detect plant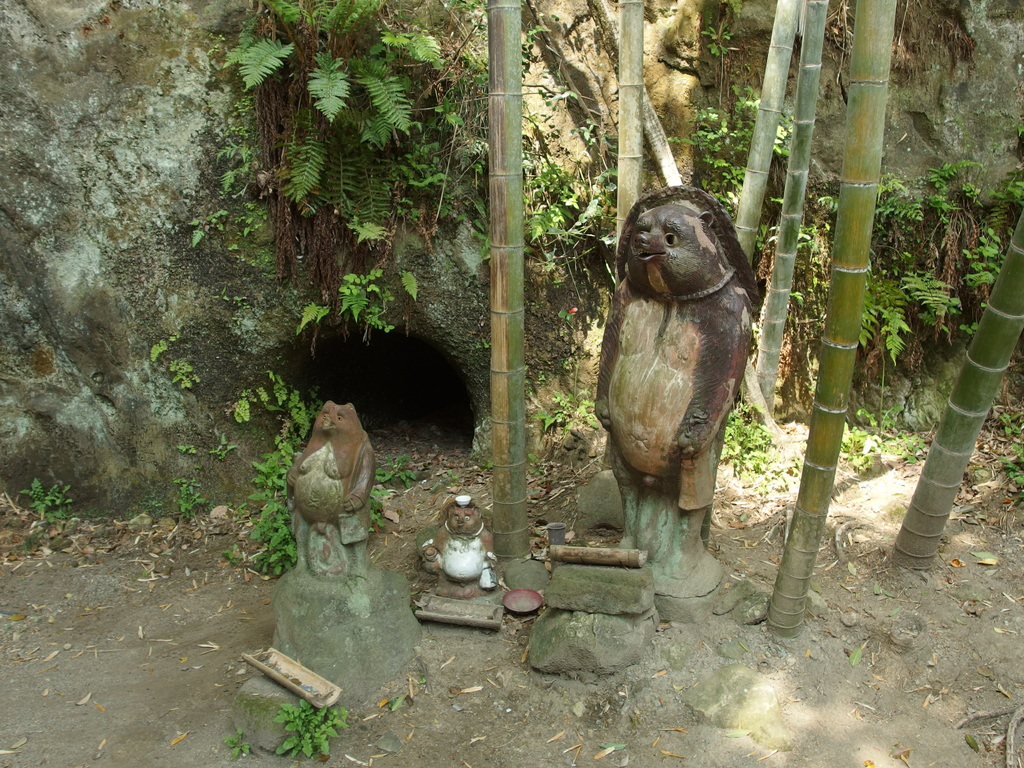
(186, 0, 495, 347)
